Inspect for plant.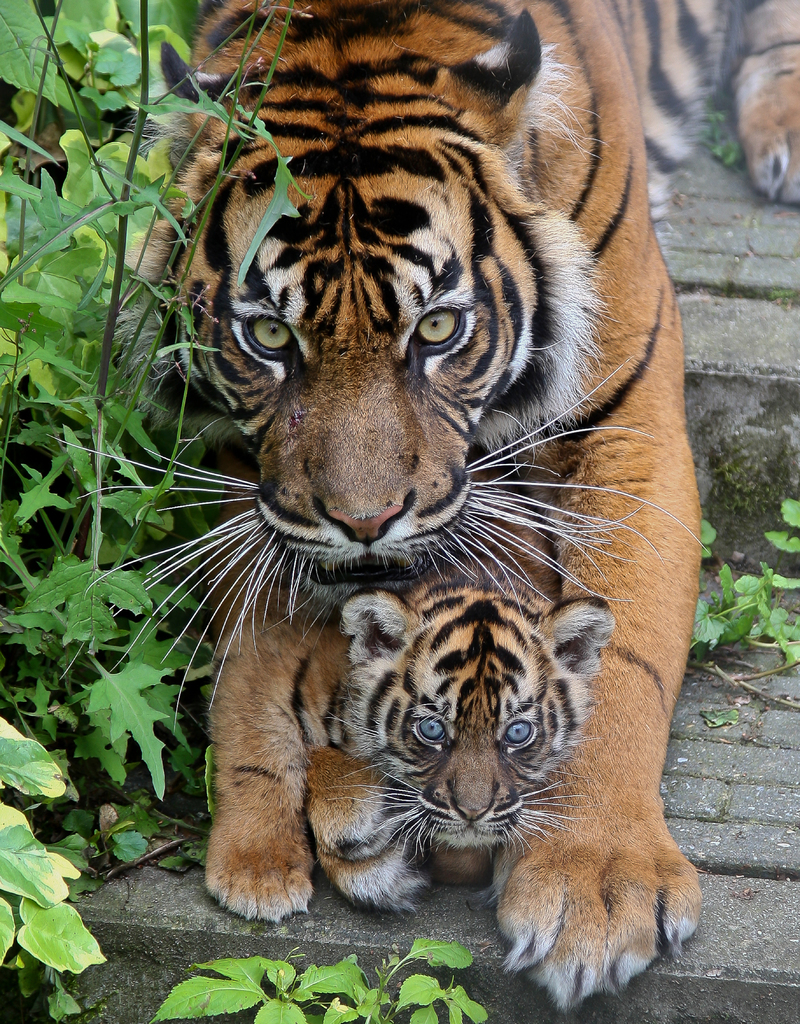
Inspection: 687,497,799,711.
